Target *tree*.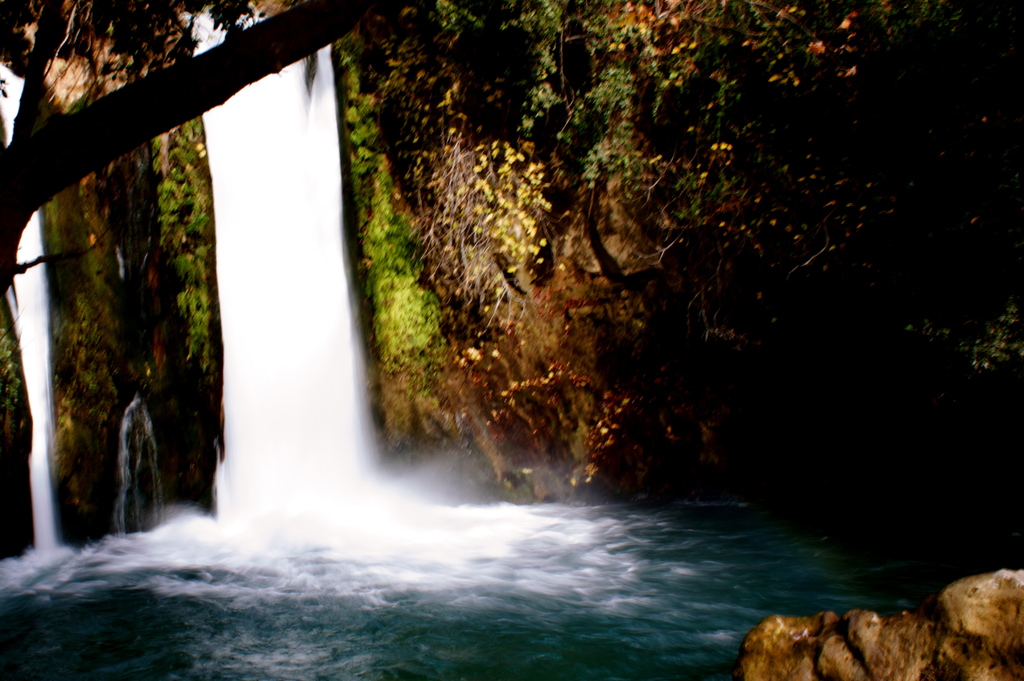
Target region: crop(0, 0, 390, 563).
